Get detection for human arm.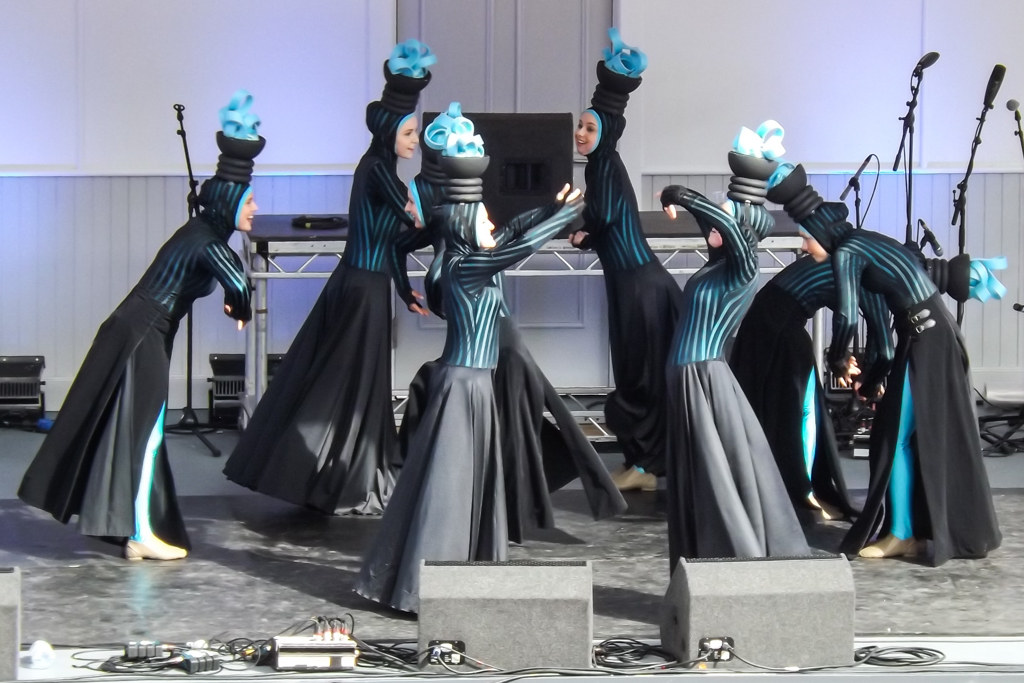
Detection: rect(460, 185, 590, 282).
